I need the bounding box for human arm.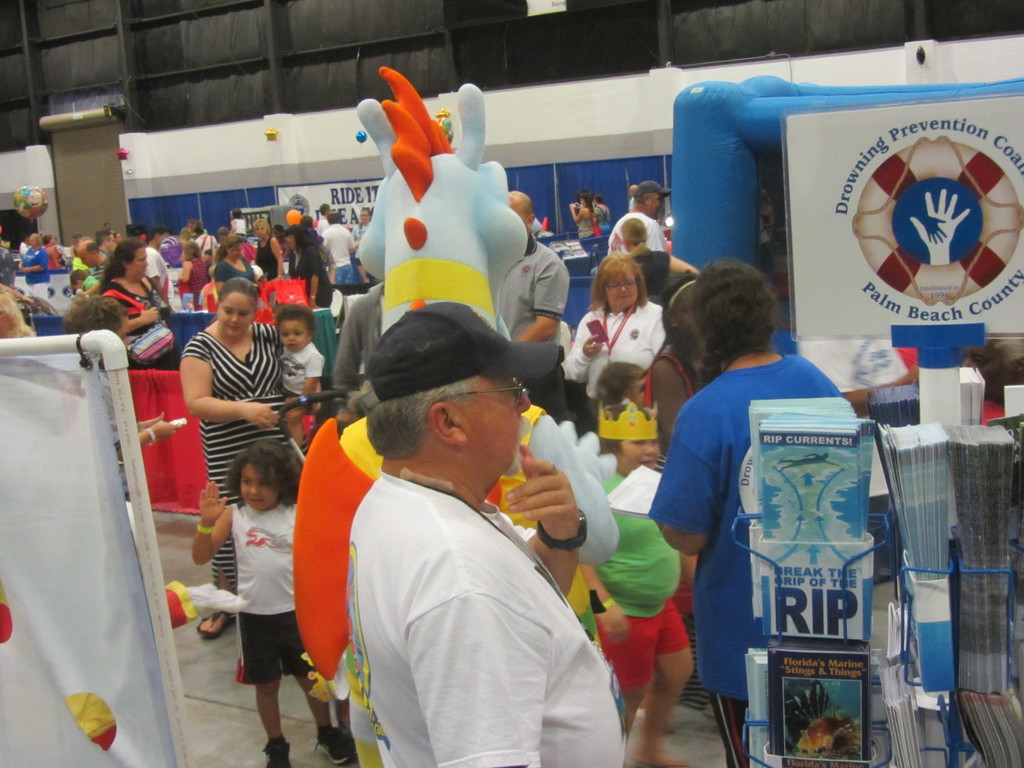
Here it is: (291, 348, 323, 410).
